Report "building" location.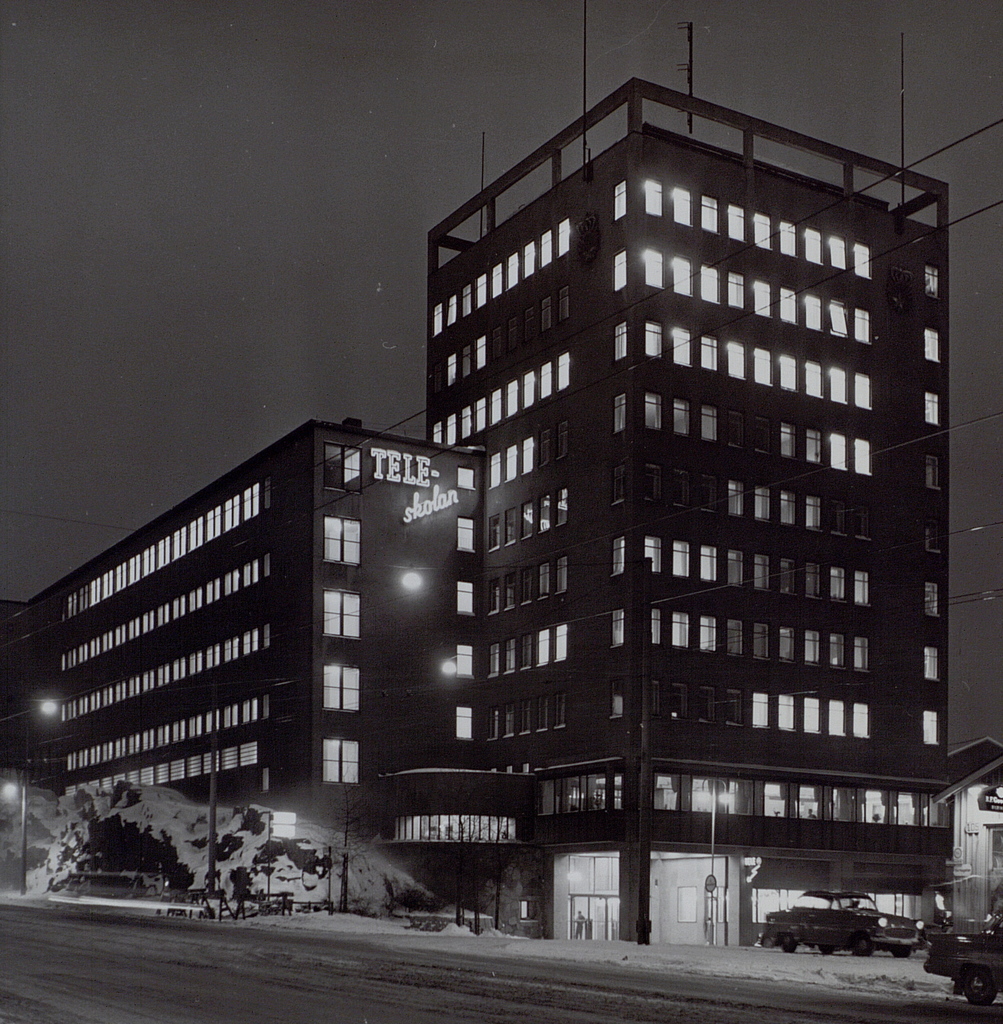
Report: x1=22, y1=416, x2=489, y2=838.
